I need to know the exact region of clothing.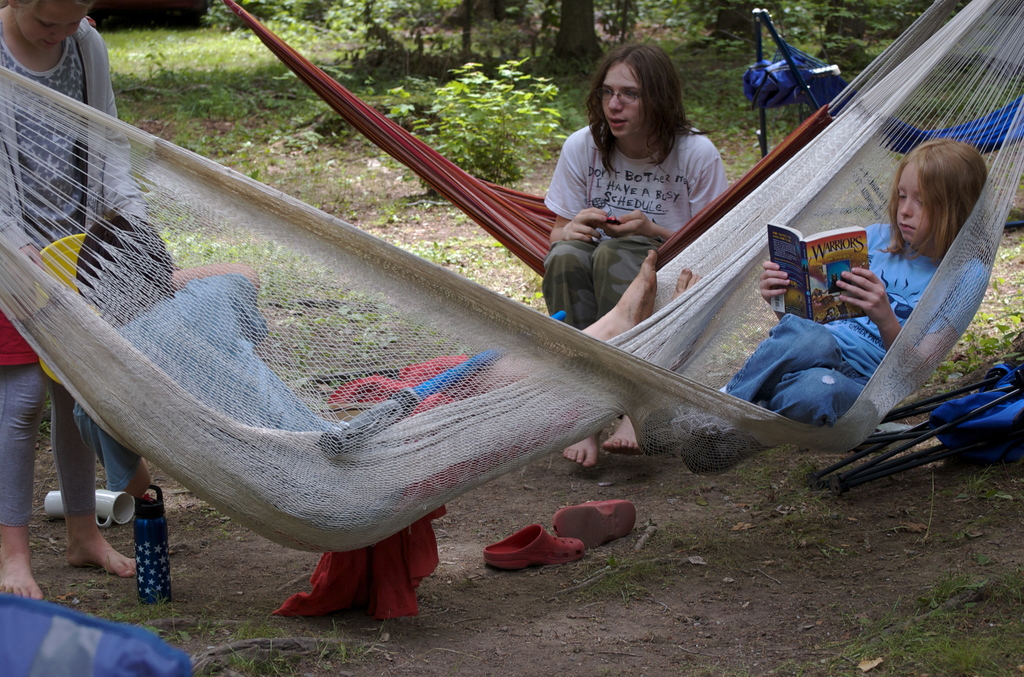
Region: select_region(271, 352, 476, 617).
